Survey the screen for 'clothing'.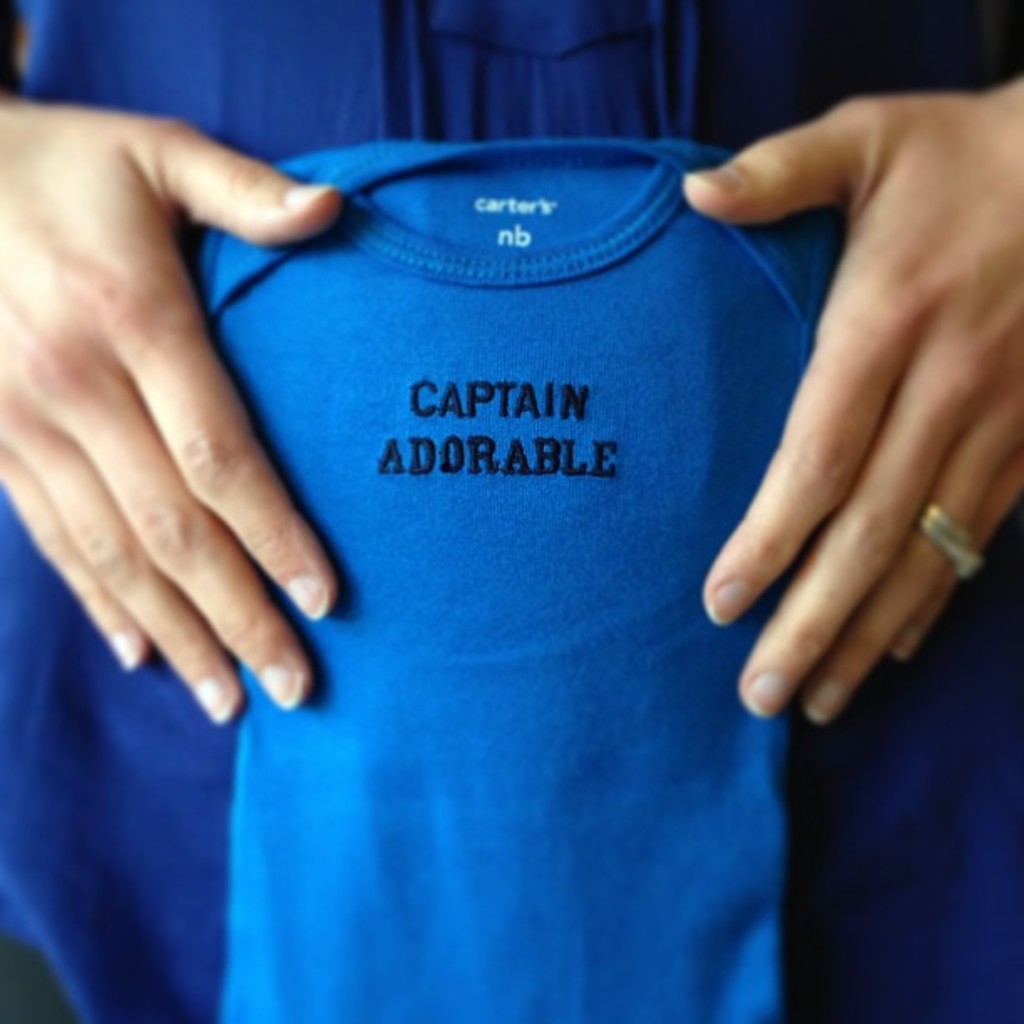
Survey found: {"left": 0, "top": 0, "right": 1022, "bottom": 1022}.
